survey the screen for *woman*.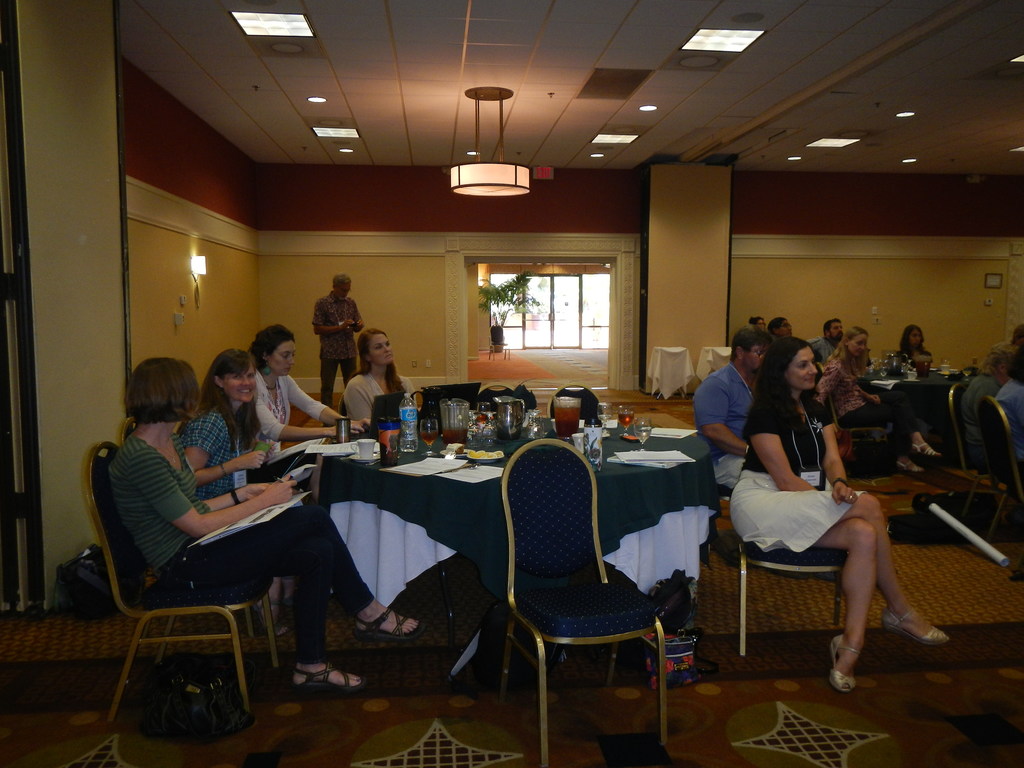
Survey found: crop(179, 346, 269, 490).
